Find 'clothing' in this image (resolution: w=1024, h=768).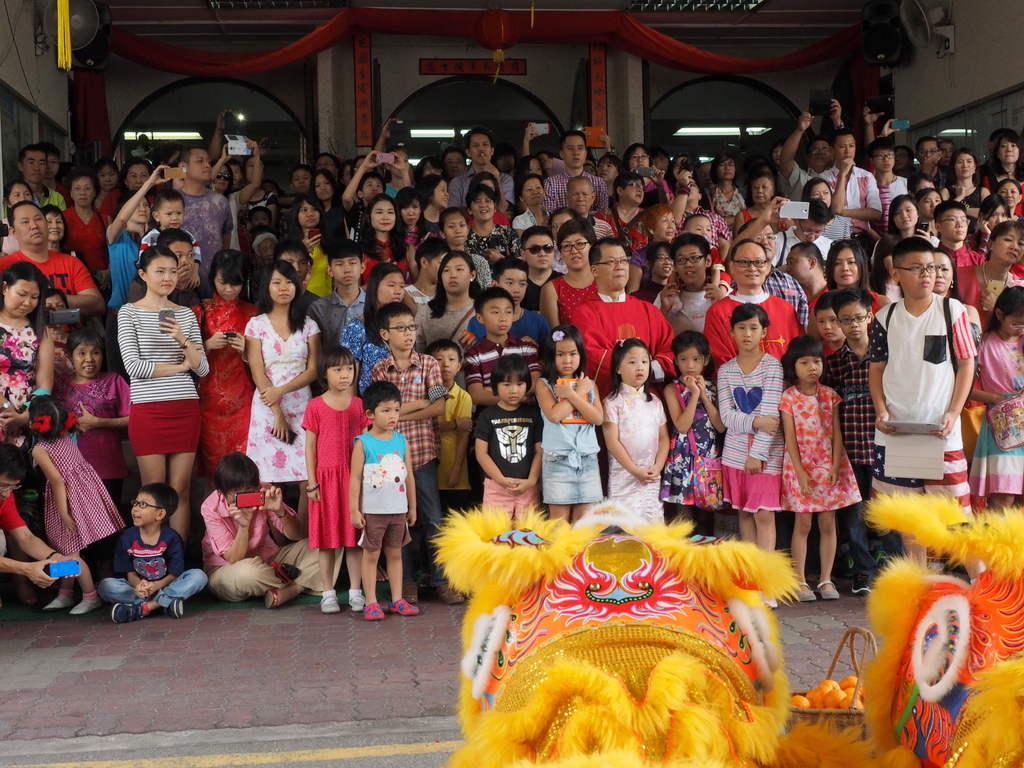
(x1=125, y1=299, x2=210, y2=451).
